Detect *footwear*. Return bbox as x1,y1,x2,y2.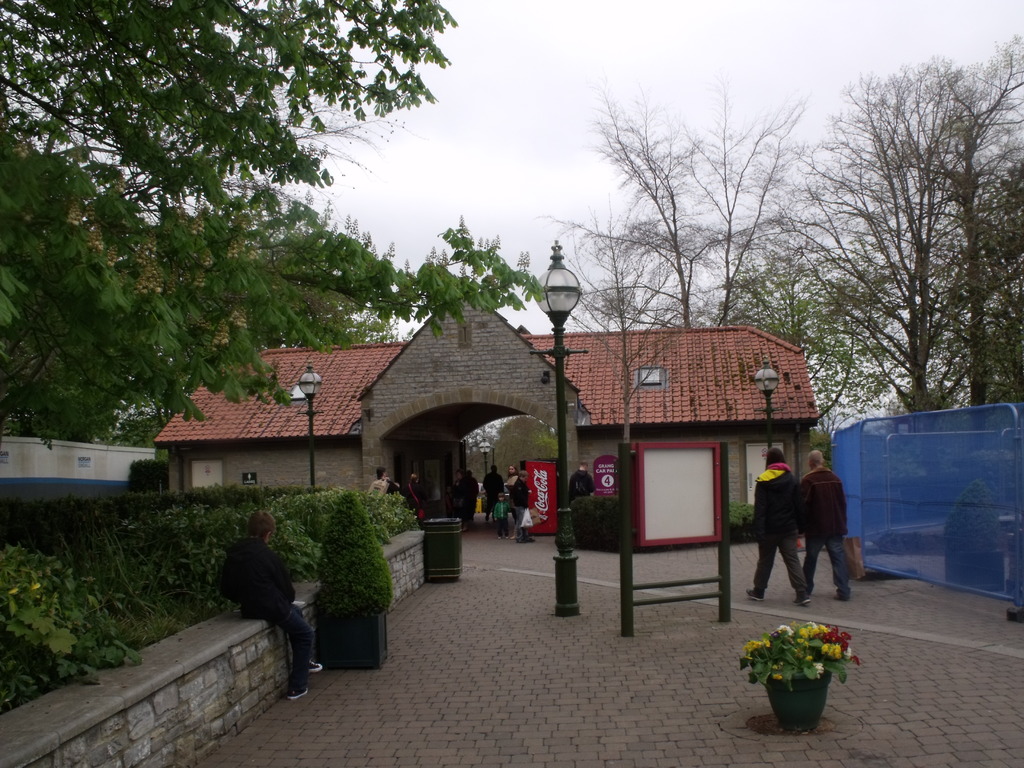
526,538,532,542.
